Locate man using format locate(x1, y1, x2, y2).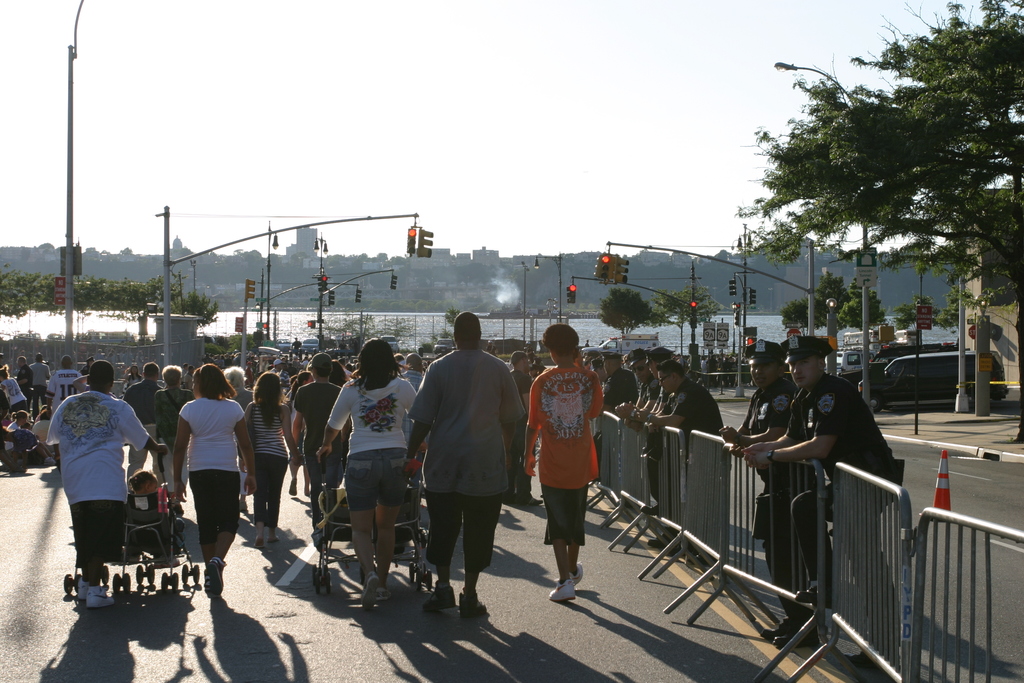
locate(25, 353, 49, 418).
